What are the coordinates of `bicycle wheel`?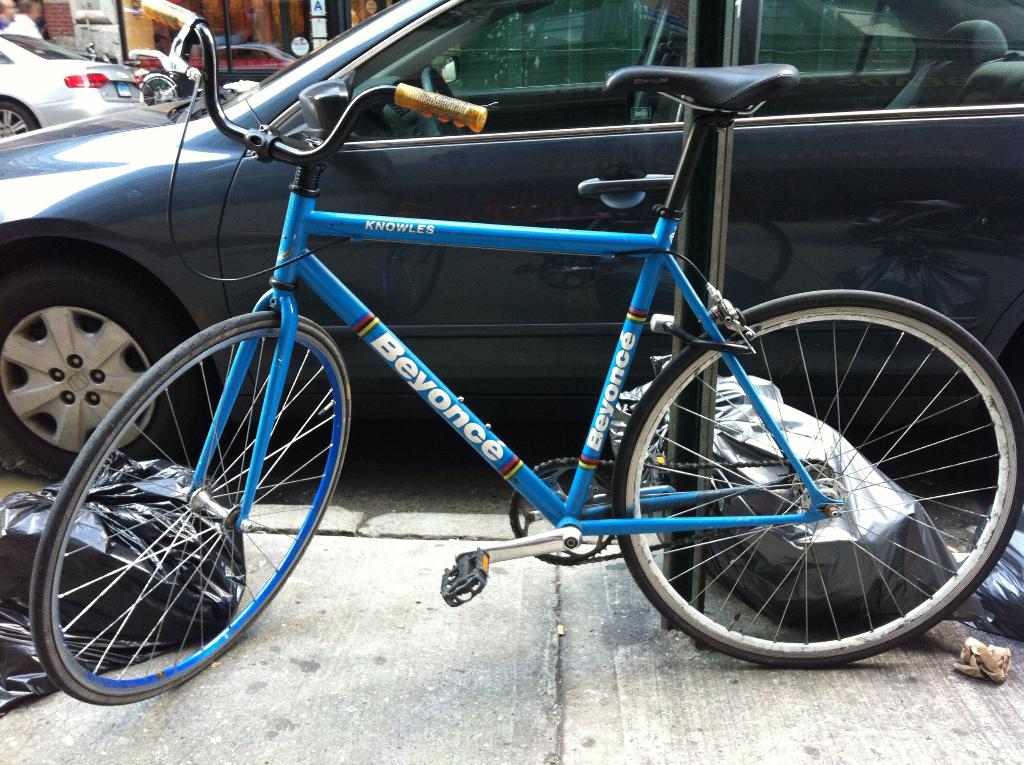
611 284 1023 669.
